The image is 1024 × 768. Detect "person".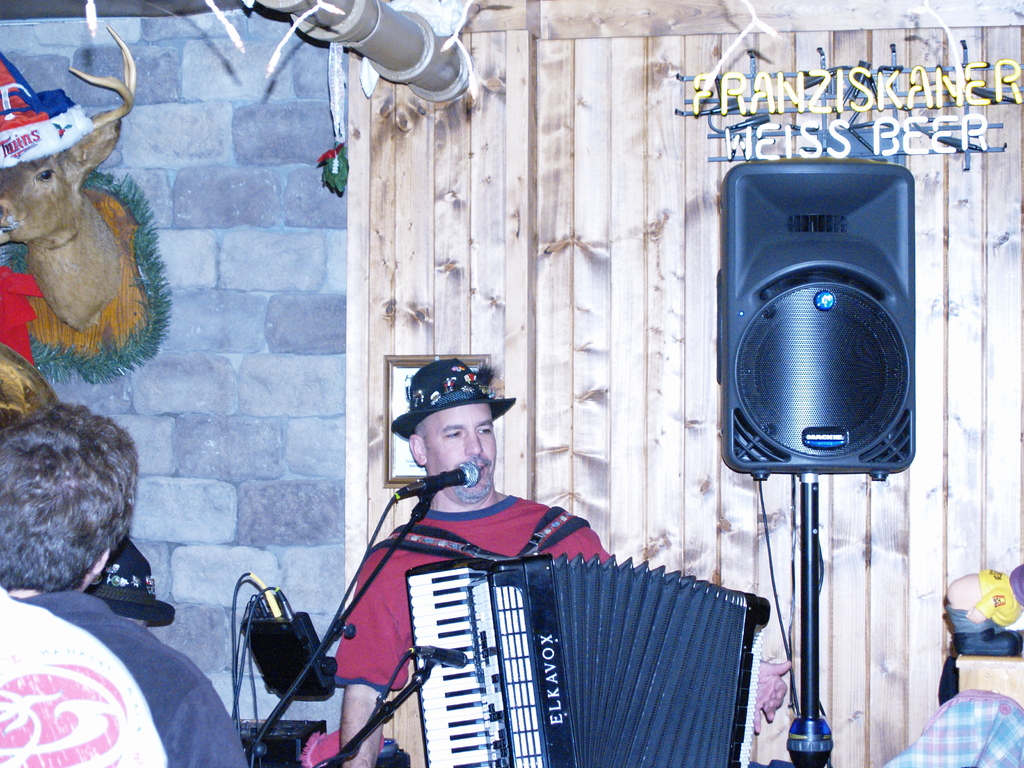
Detection: (left=0, top=403, right=241, bottom=767).
